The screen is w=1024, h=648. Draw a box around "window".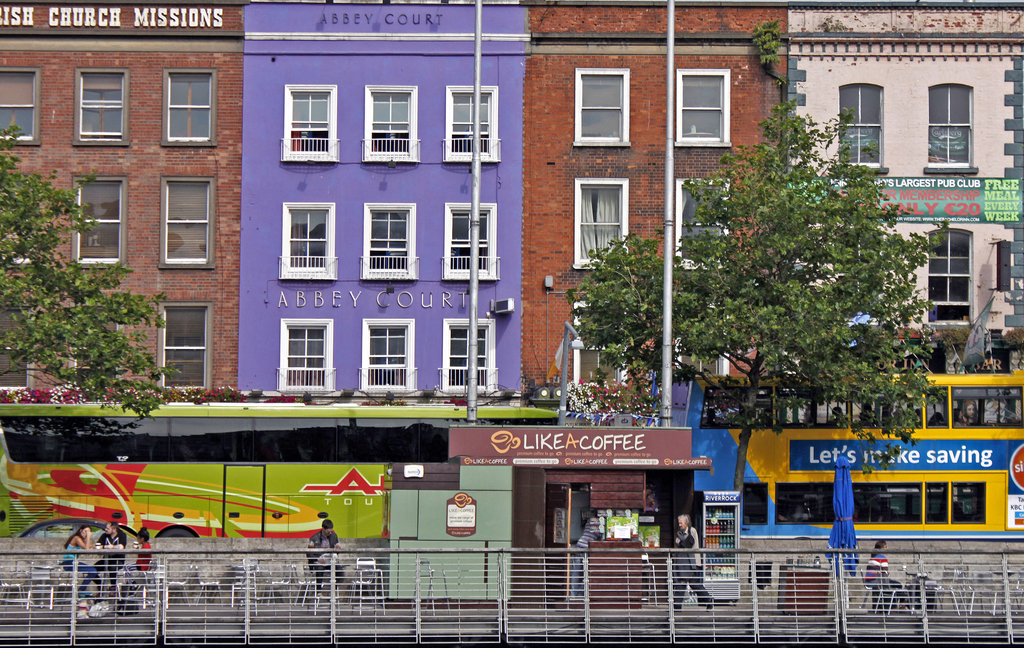
(left=164, top=300, right=210, bottom=394).
